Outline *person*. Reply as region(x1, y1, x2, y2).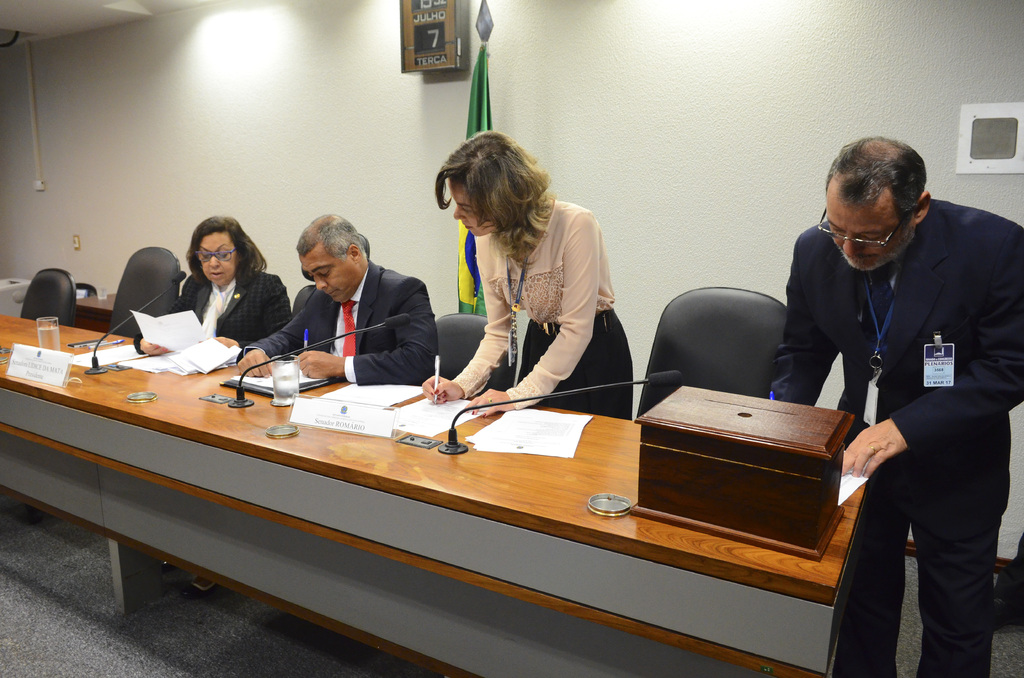
region(420, 129, 630, 416).
